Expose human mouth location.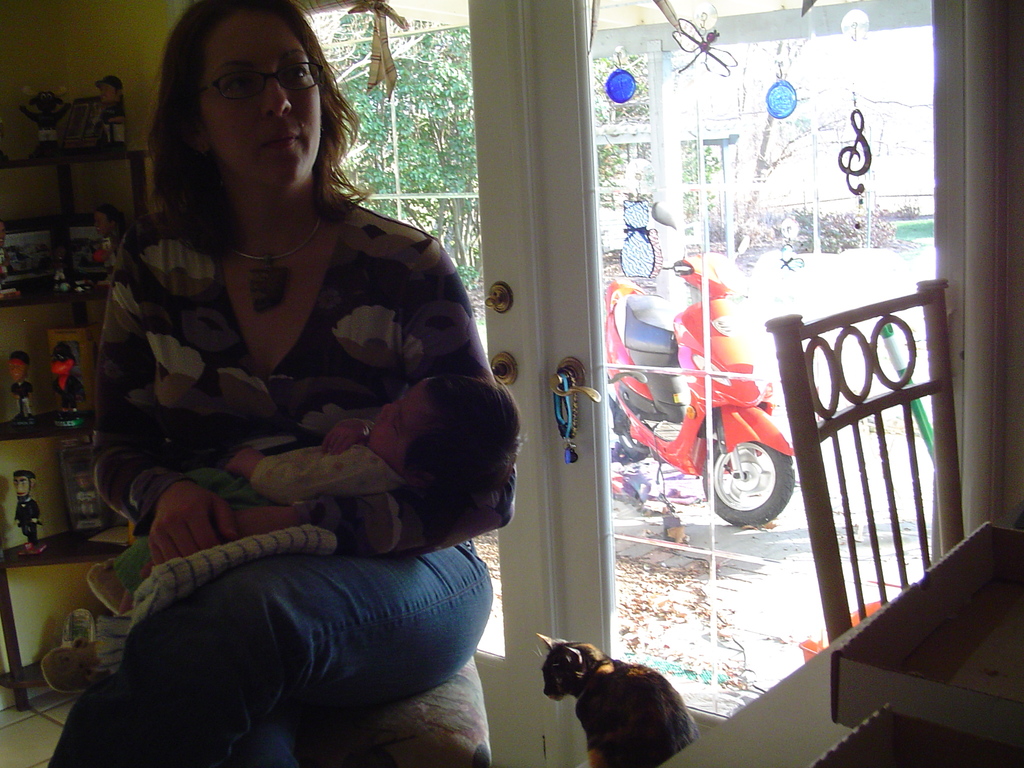
Exposed at [257,125,301,153].
